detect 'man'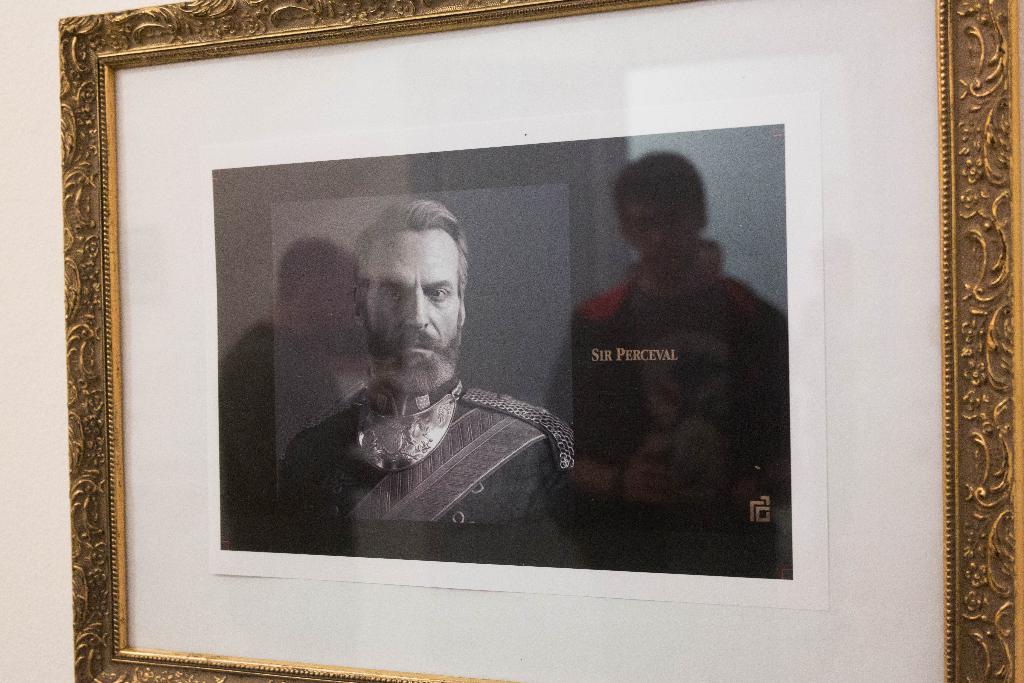
bbox=[280, 199, 564, 541]
